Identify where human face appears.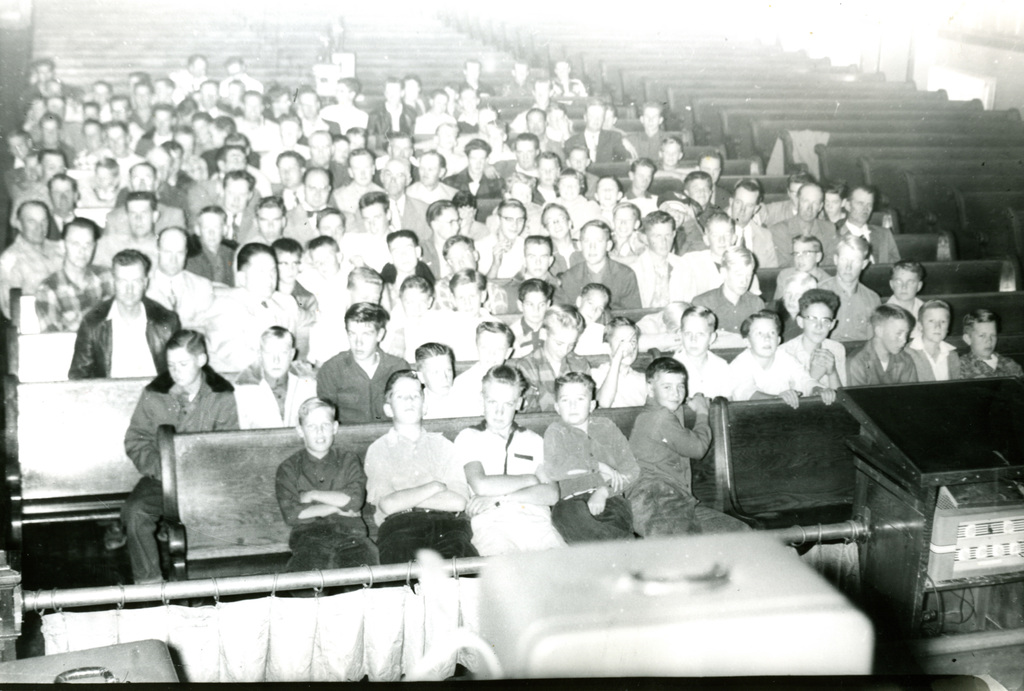
Appears at x1=521, y1=244, x2=550, y2=274.
